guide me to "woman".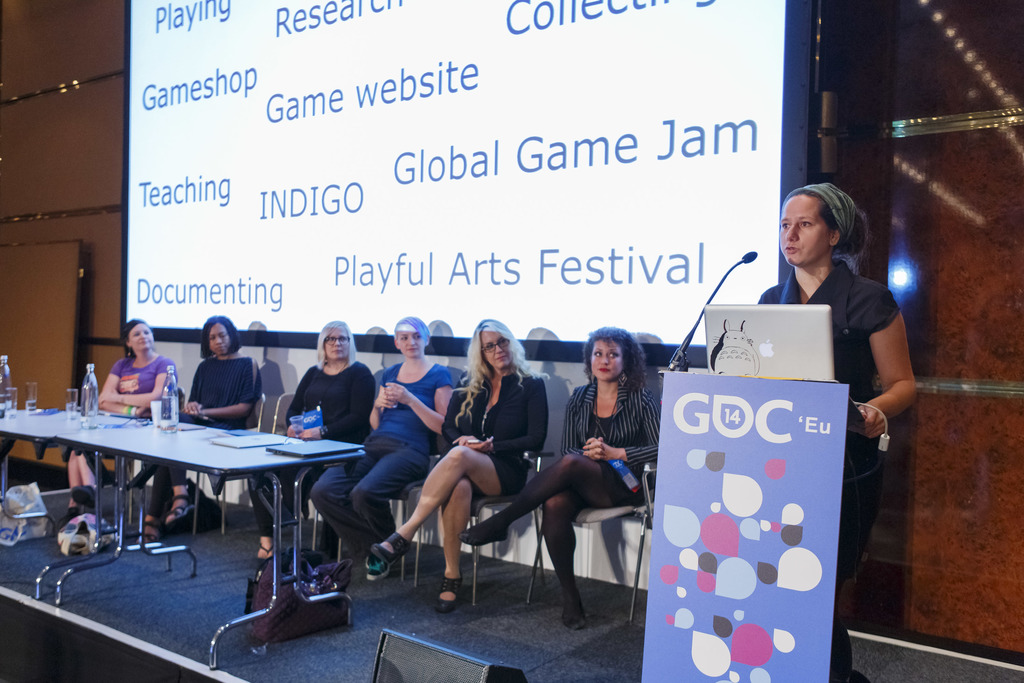
Guidance: left=150, top=309, right=268, bottom=529.
